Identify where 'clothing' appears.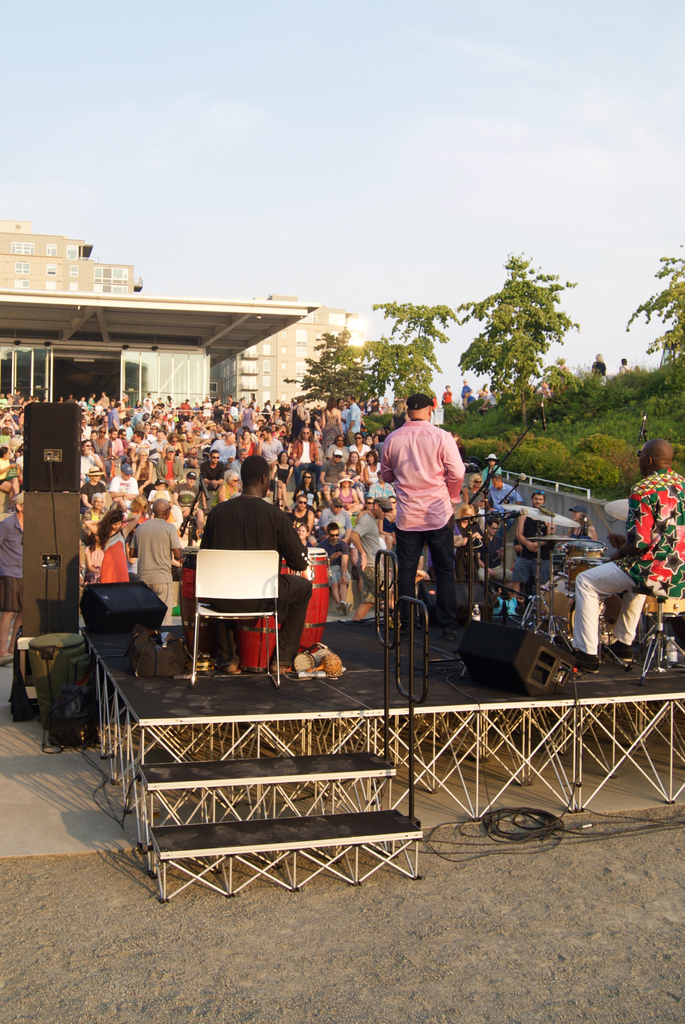
Appears at 78:479:106:511.
